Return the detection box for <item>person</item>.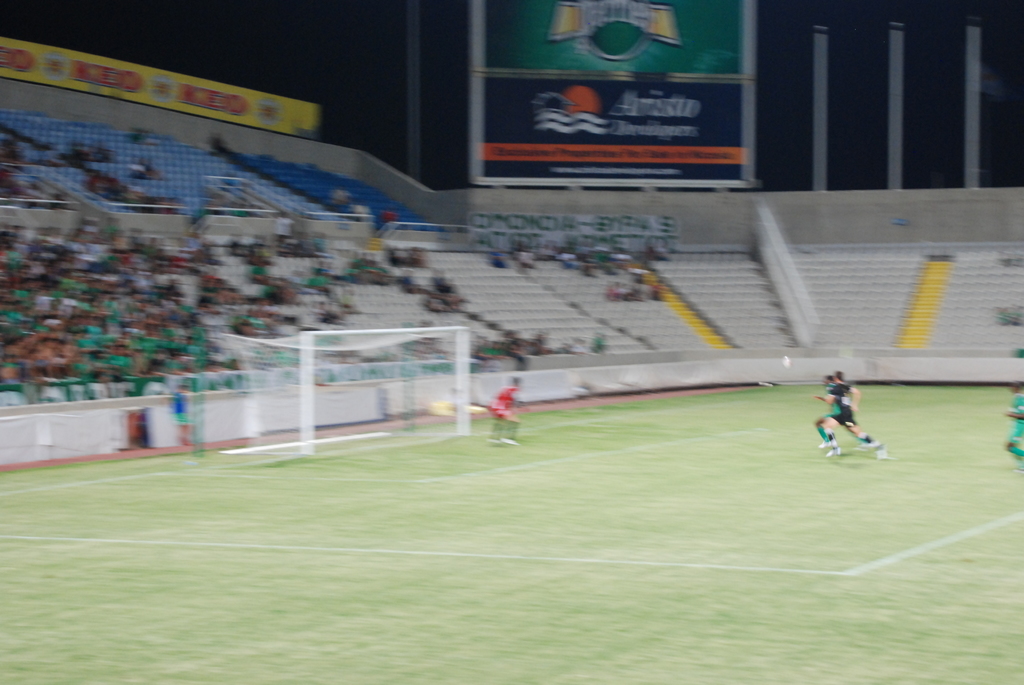
l=492, t=372, r=516, b=448.
